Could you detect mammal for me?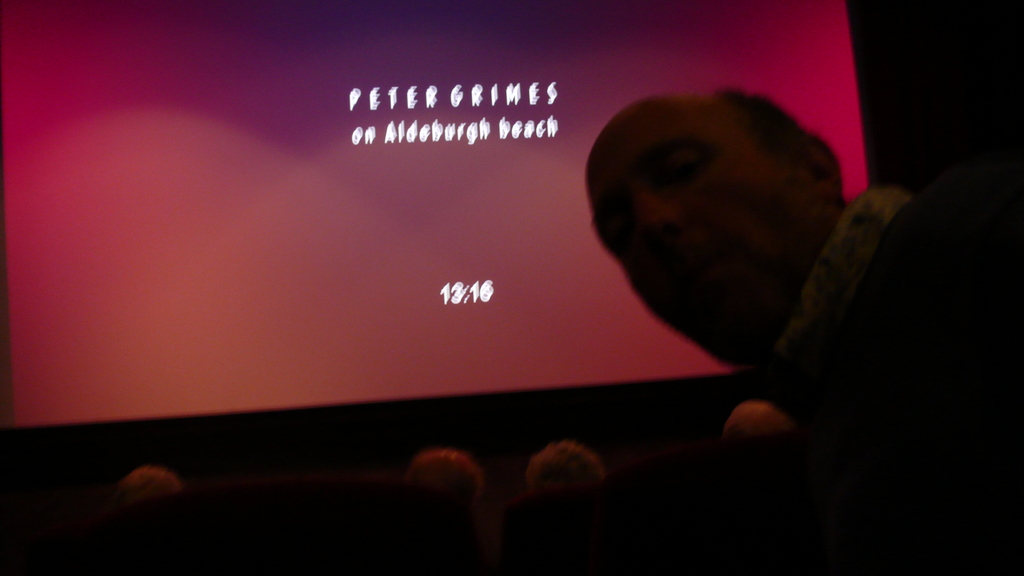
Detection result: box(529, 446, 604, 497).
